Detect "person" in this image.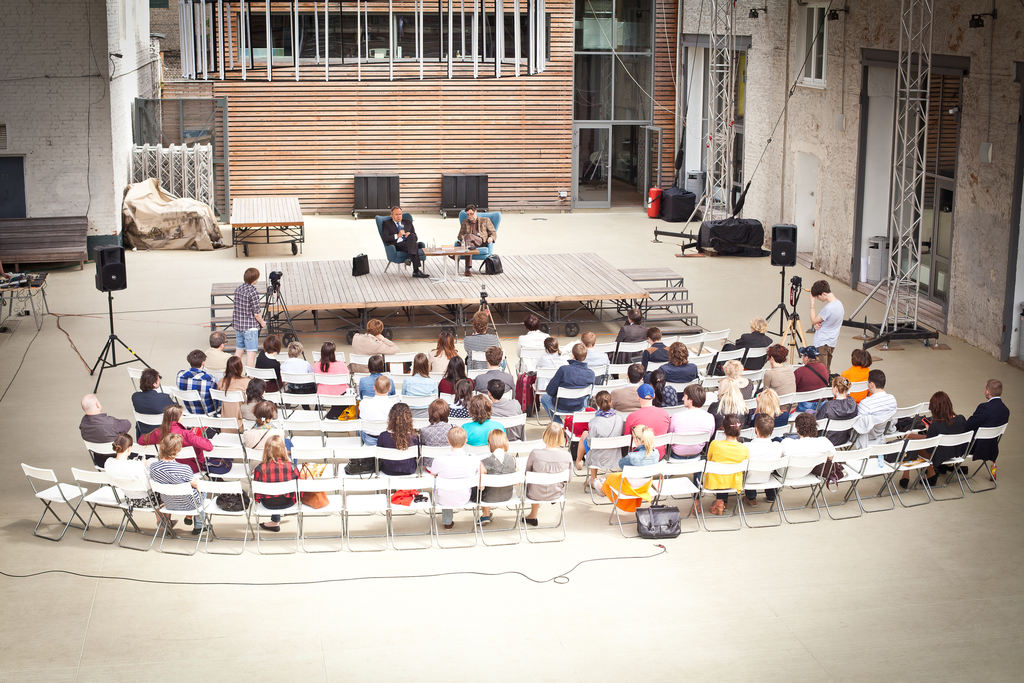
Detection: crop(536, 336, 563, 390).
